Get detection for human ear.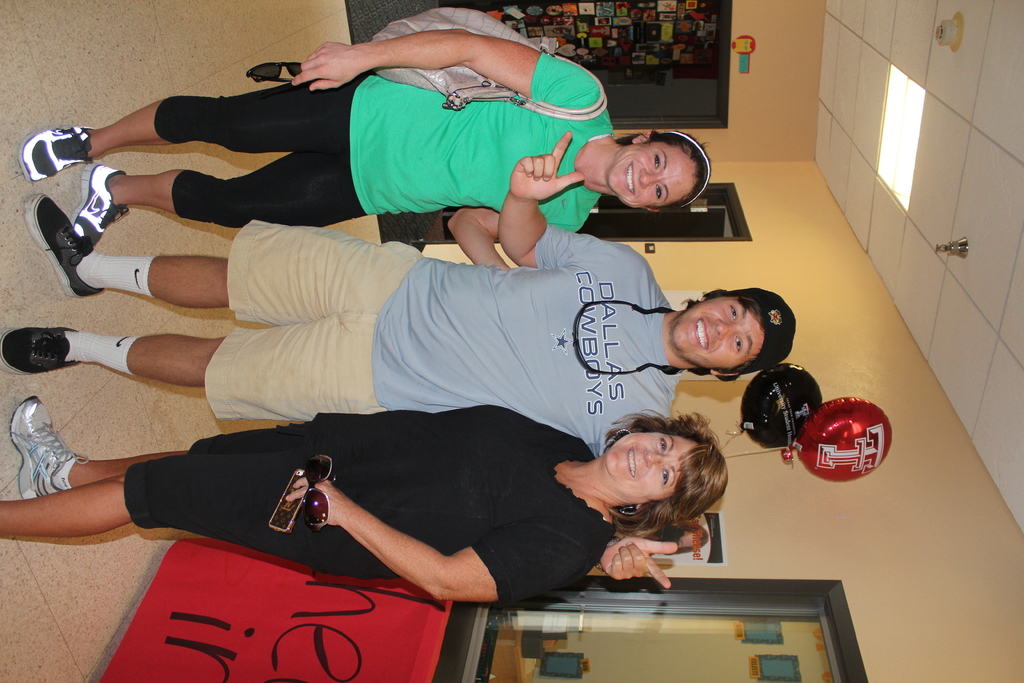
Detection: rect(708, 374, 737, 378).
